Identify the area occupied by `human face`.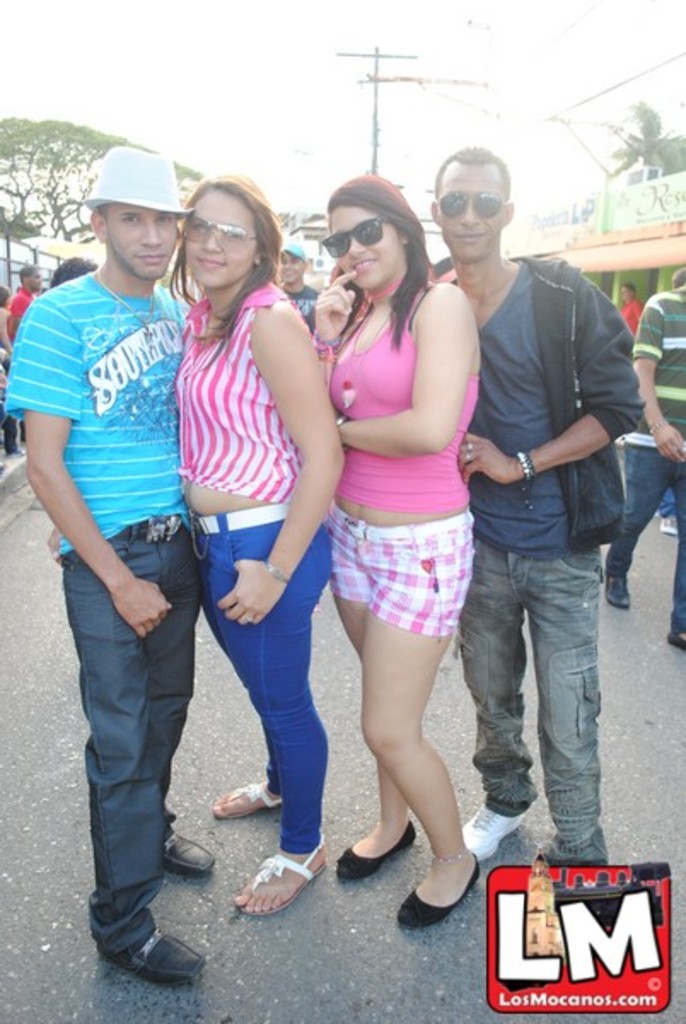
Area: left=618, top=283, right=635, bottom=300.
